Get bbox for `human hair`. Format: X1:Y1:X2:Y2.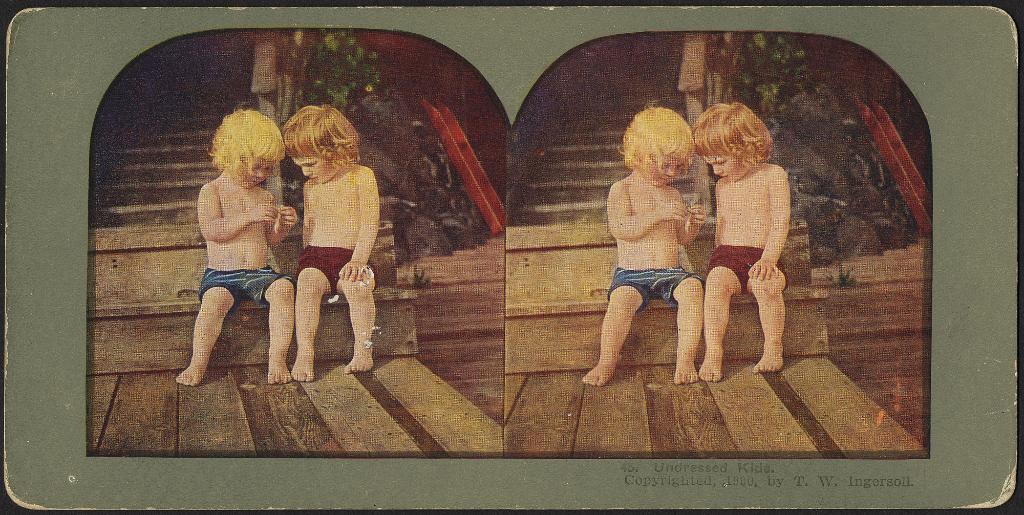
634:99:703:182.
